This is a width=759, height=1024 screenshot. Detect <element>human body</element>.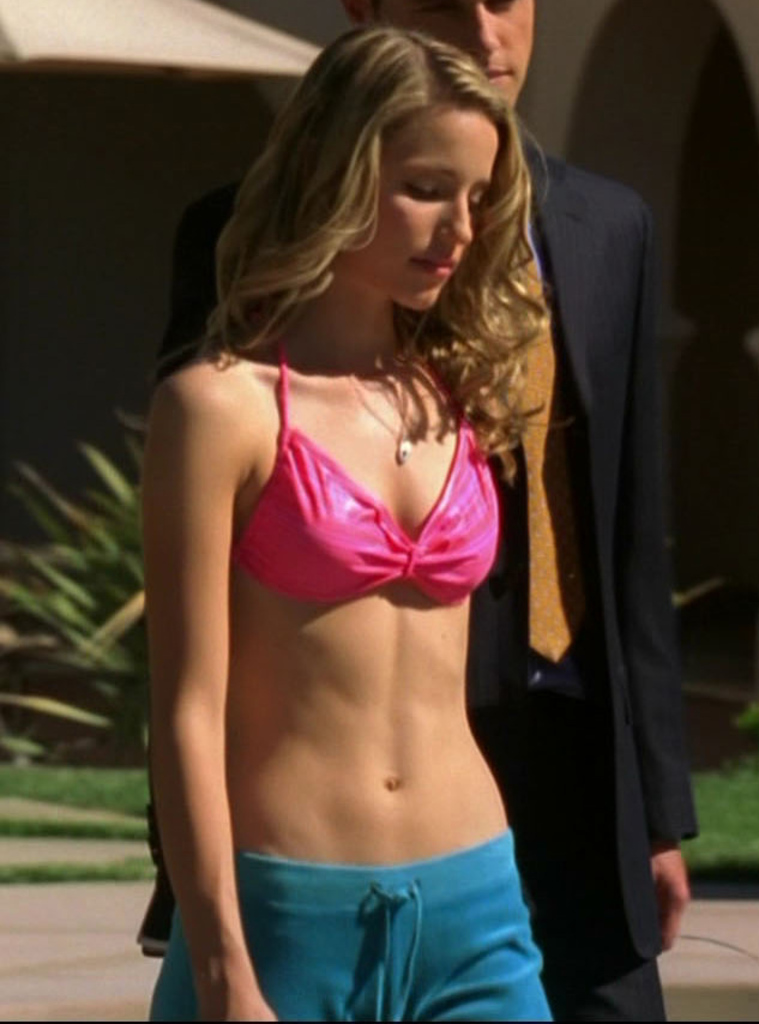
box=[138, 0, 698, 1019].
